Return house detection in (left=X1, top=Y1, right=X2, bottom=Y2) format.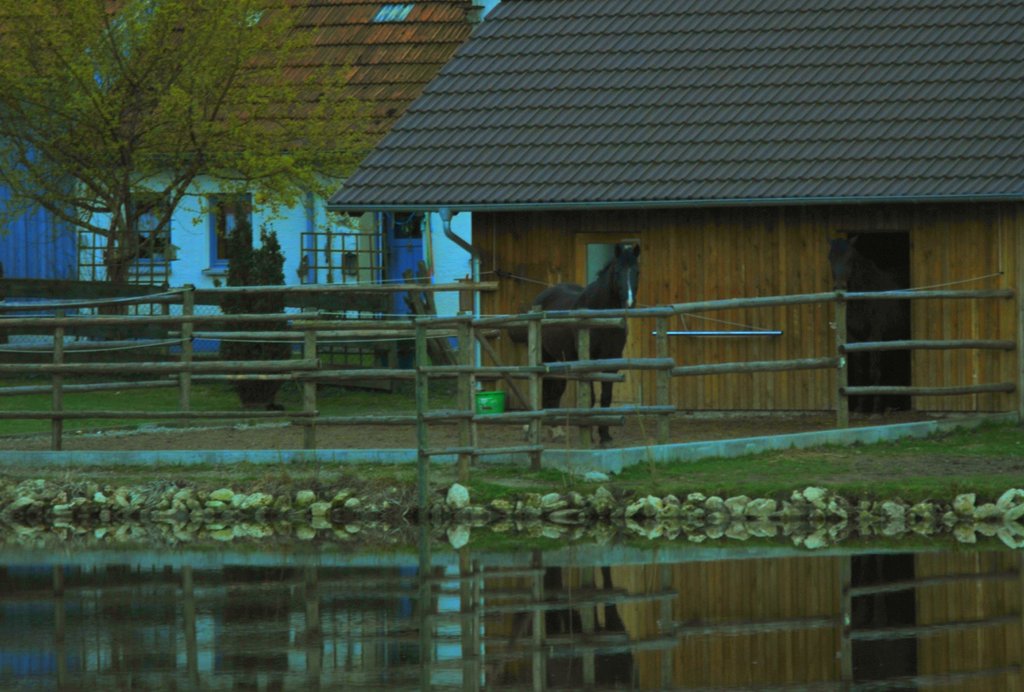
(left=42, top=5, right=484, bottom=389).
